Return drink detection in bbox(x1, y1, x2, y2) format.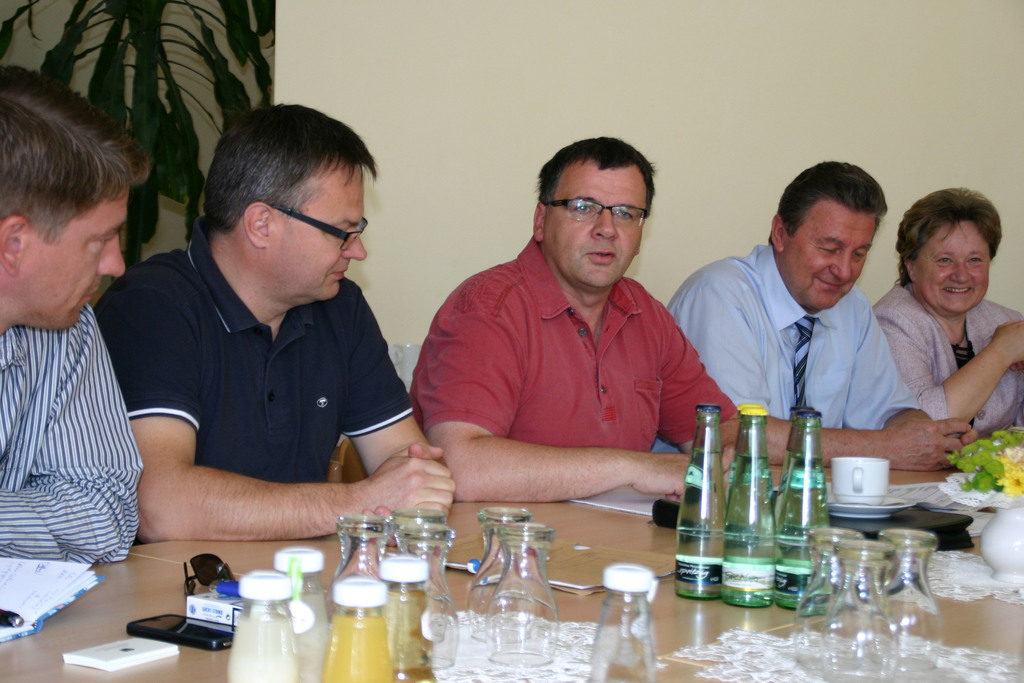
bbox(778, 404, 808, 506).
